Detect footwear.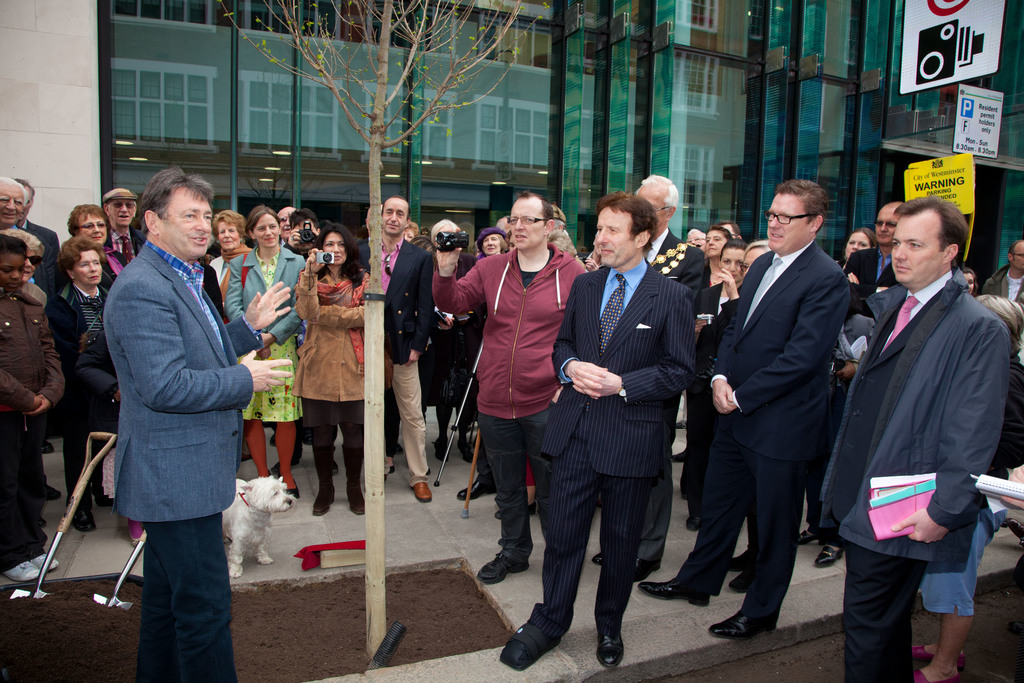
Detected at [728,551,749,568].
